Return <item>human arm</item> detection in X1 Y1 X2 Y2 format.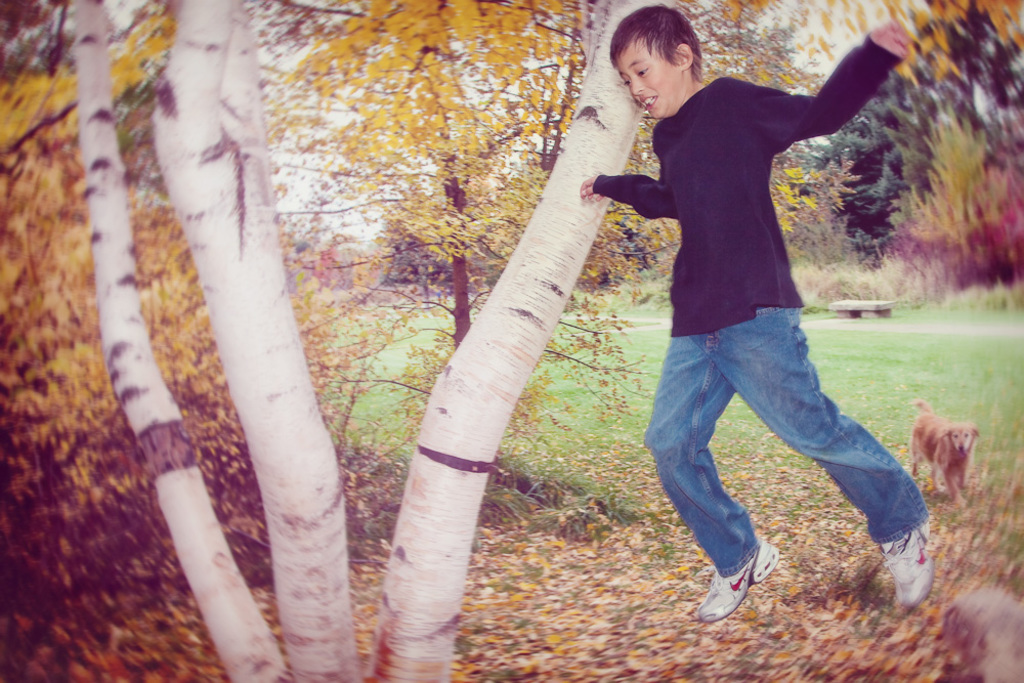
748 30 924 177.
